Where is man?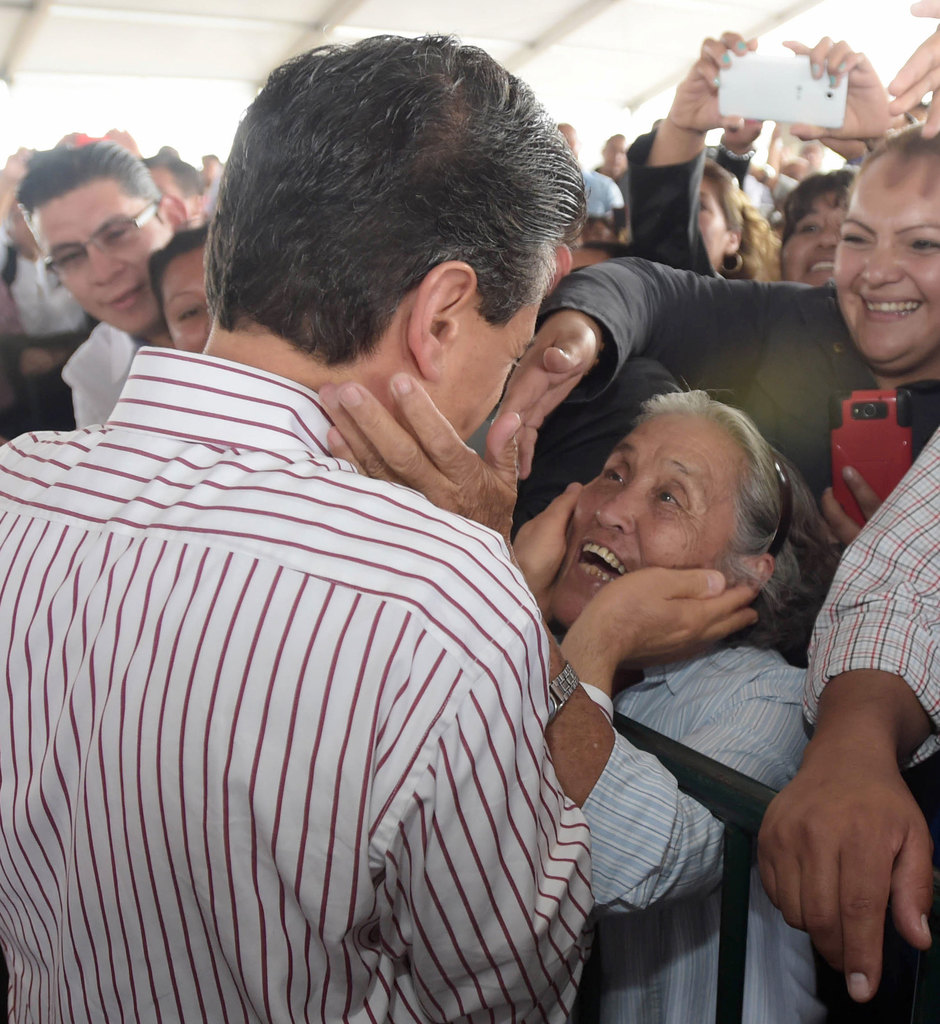
bbox(42, 65, 687, 1004).
